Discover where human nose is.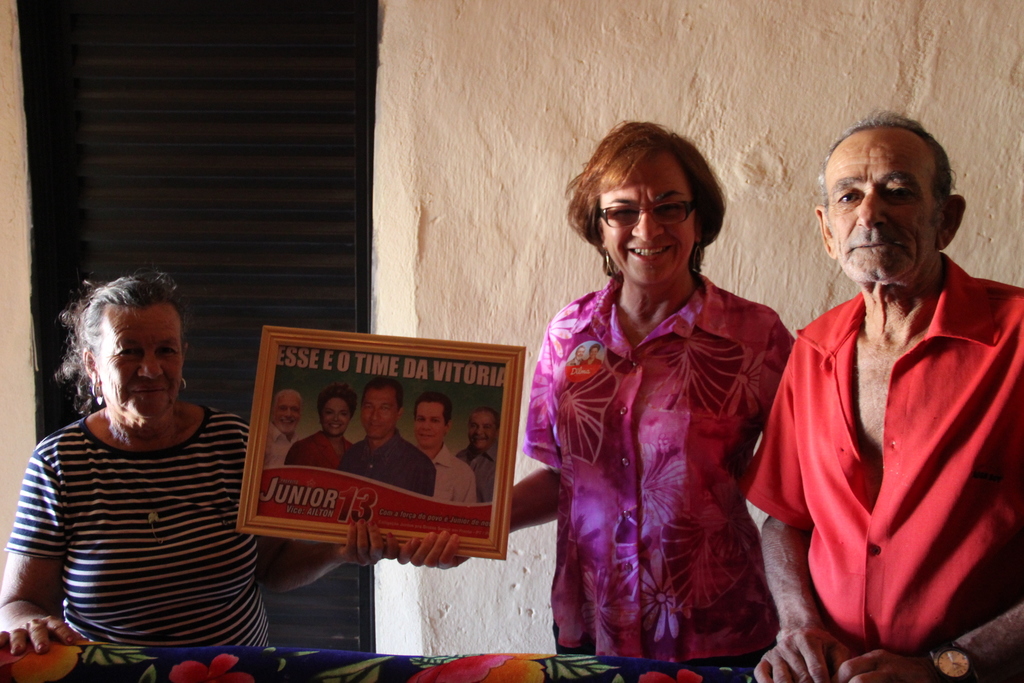
Discovered at select_region(287, 409, 294, 417).
